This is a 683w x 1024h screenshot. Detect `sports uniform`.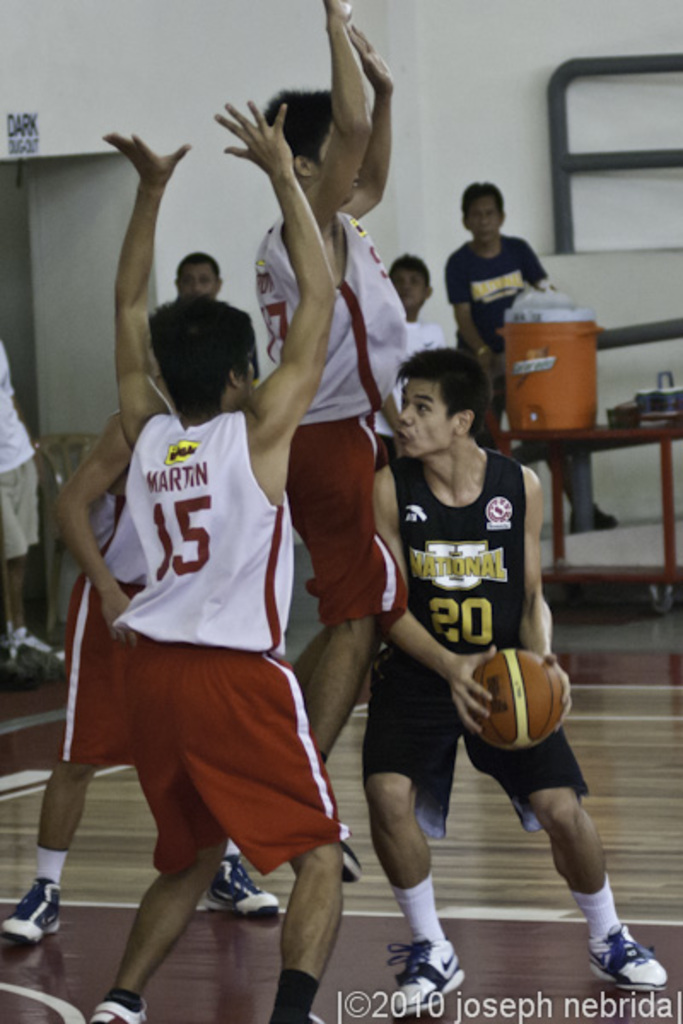
(48,497,147,778).
